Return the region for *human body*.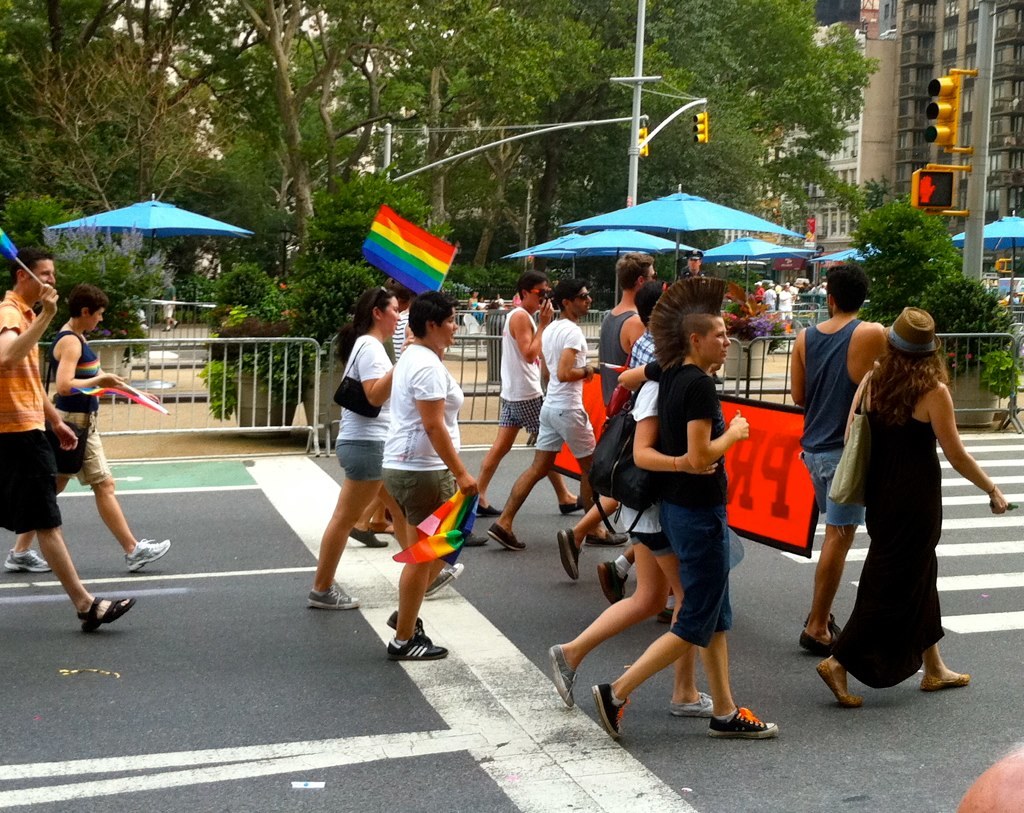
rect(588, 280, 776, 746).
